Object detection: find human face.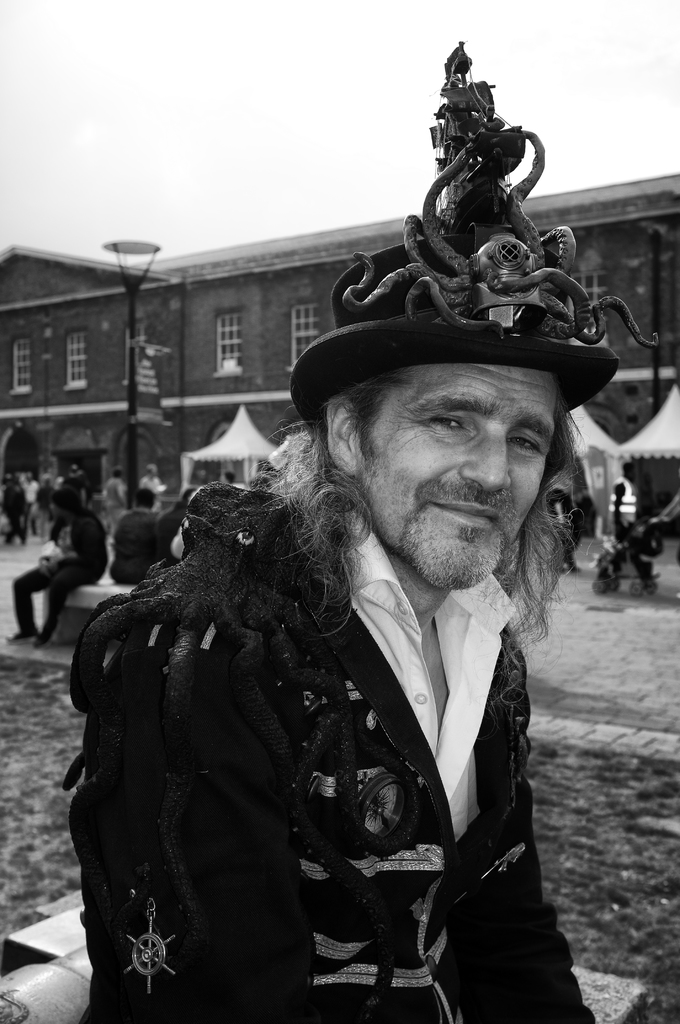
rect(365, 364, 558, 589).
